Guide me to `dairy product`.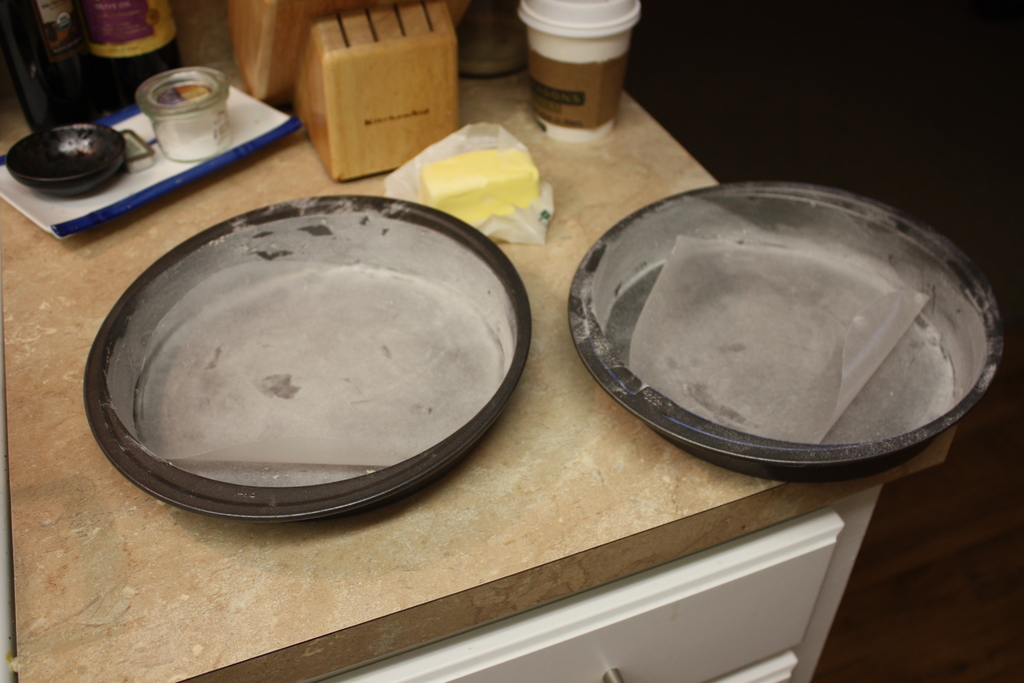
Guidance: detection(131, 261, 499, 478).
